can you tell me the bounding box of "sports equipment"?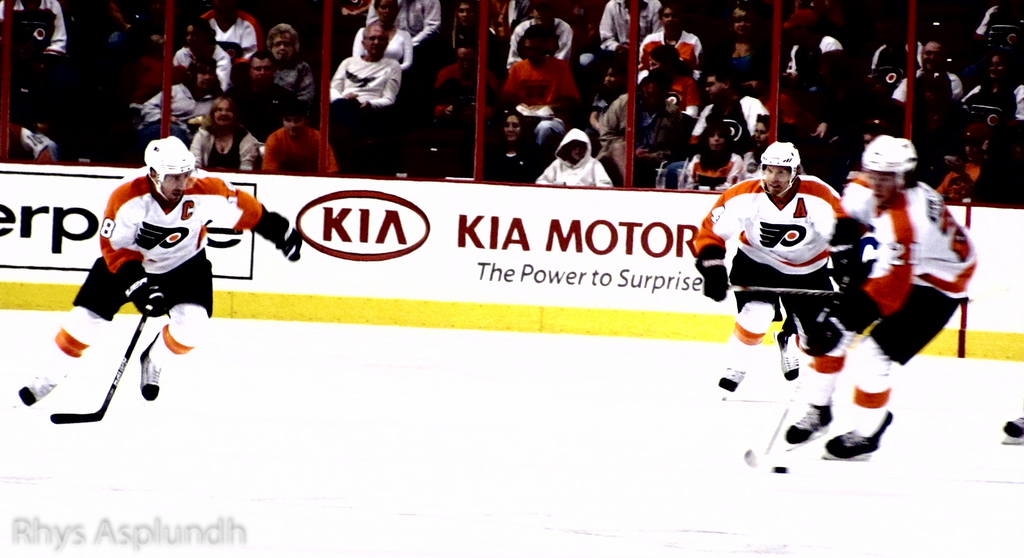
locate(1003, 417, 1023, 448).
